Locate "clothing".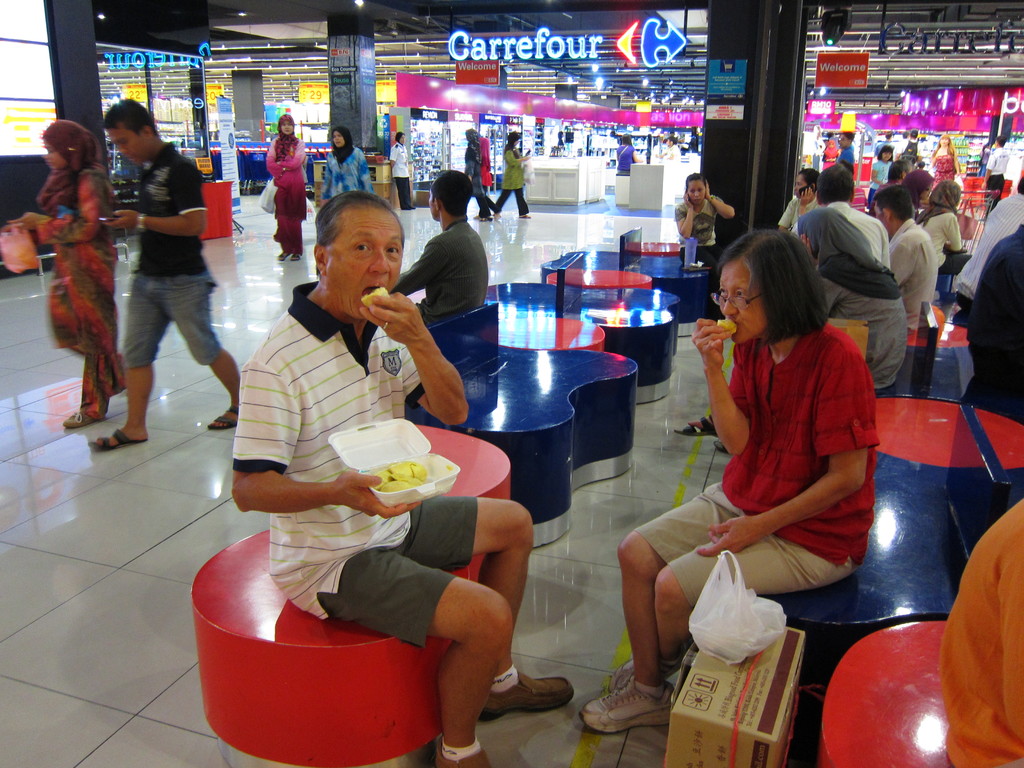
Bounding box: box=[836, 148, 858, 172].
